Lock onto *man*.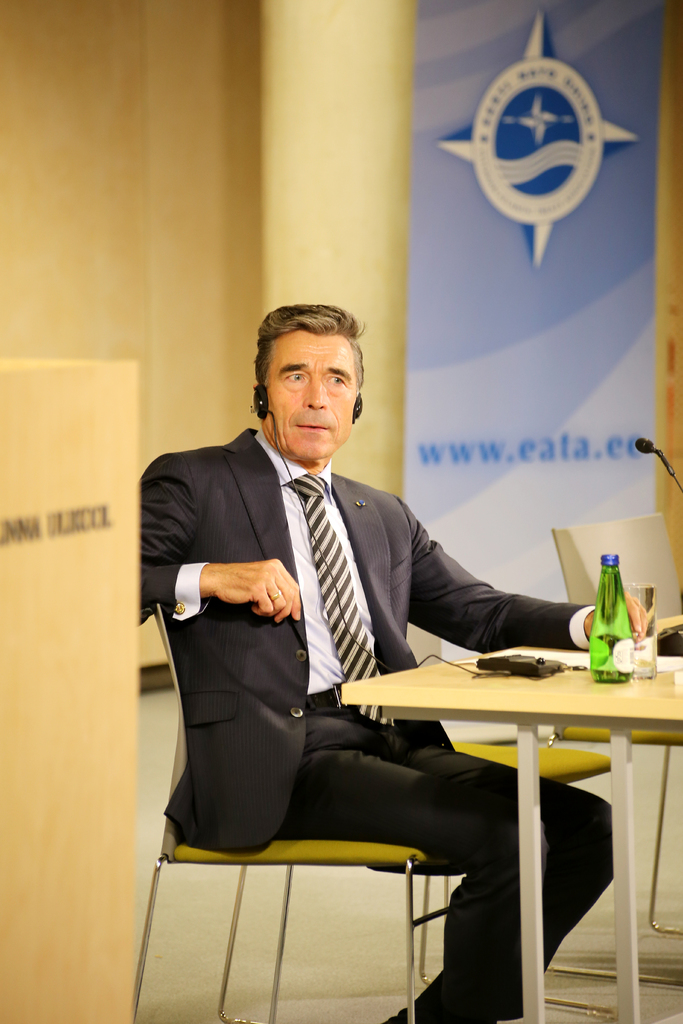
Locked: pyautogui.locateOnScreen(139, 304, 643, 1023).
